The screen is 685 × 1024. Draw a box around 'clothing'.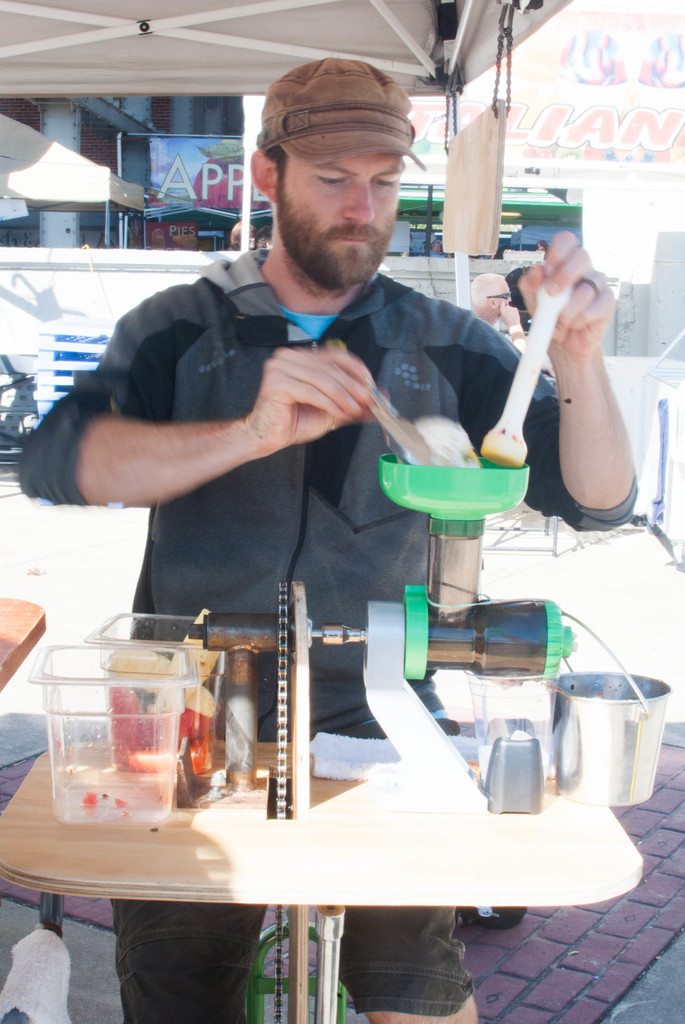
left=20, top=231, right=531, bottom=555.
